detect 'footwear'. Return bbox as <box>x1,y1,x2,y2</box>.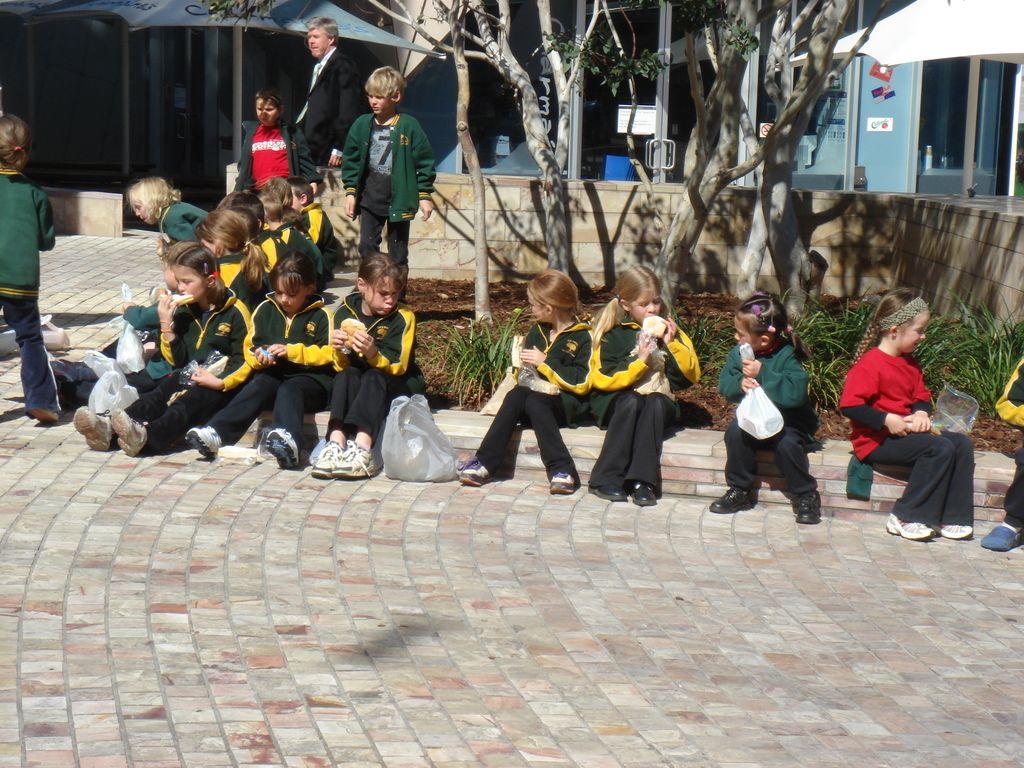
<box>264,430,304,467</box>.
